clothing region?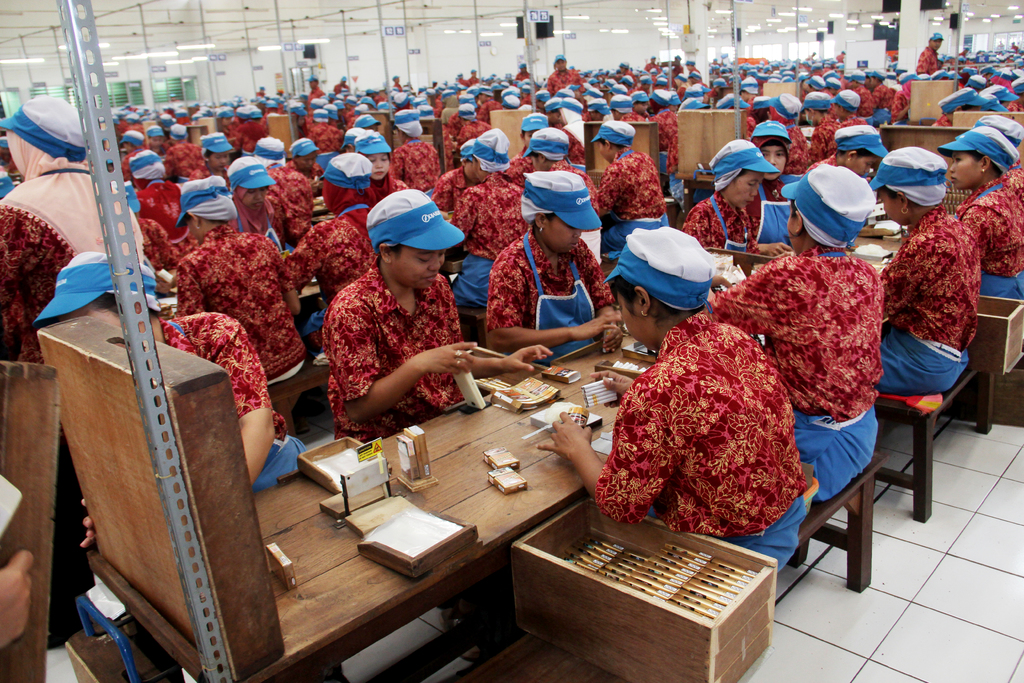
235 197 281 251
